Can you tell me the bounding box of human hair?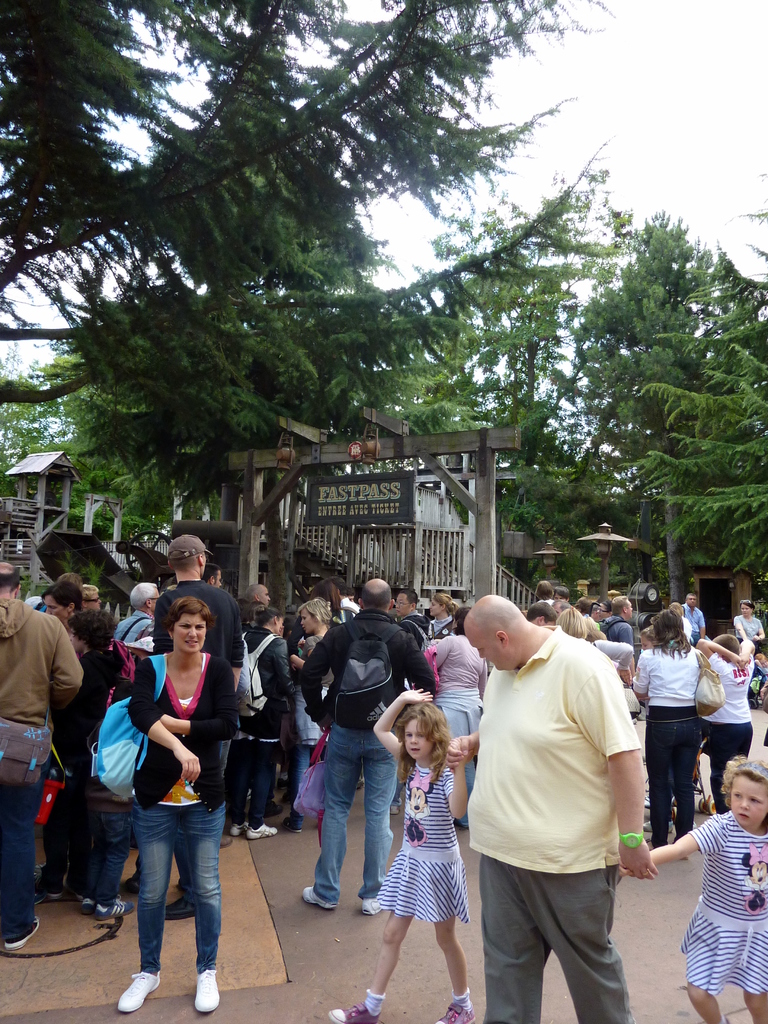
<box>302,598,332,622</box>.
